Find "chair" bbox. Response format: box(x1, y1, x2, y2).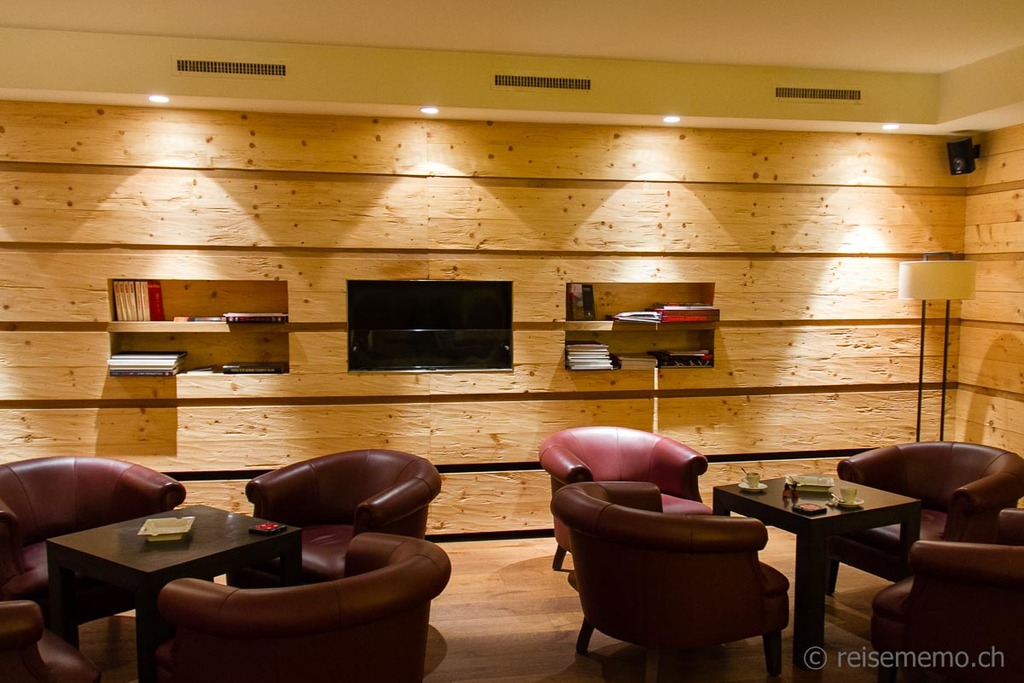
box(833, 436, 1023, 591).
